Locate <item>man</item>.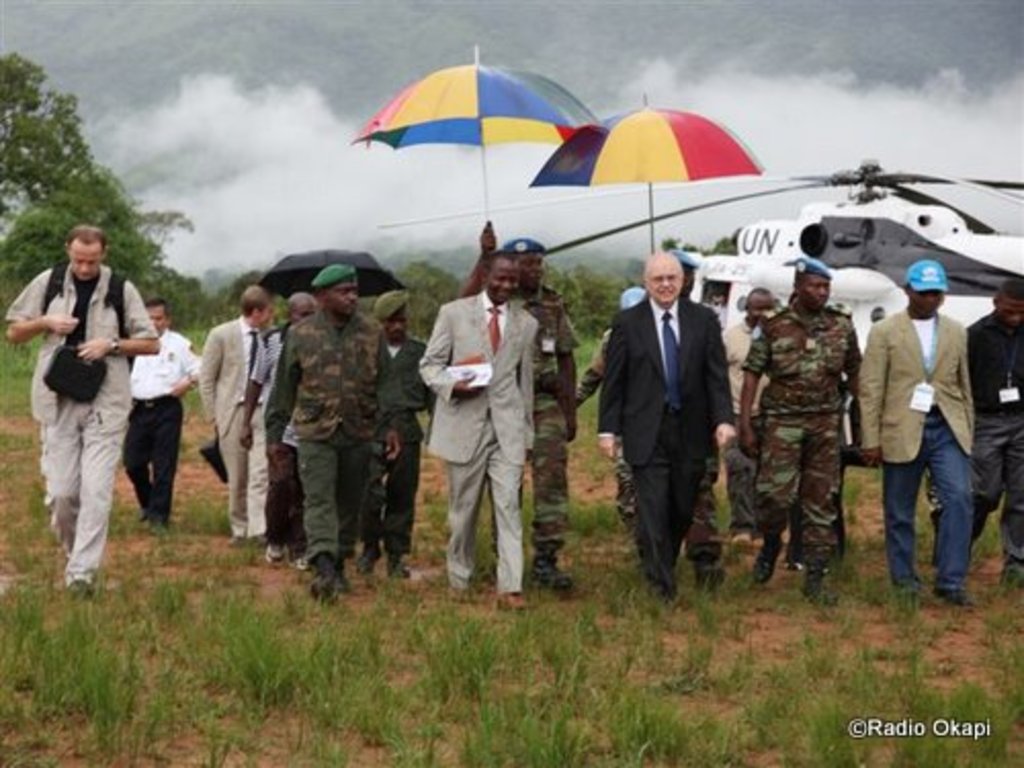
Bounding box: (x1=266, y1=264, x2=399, y2=608).
